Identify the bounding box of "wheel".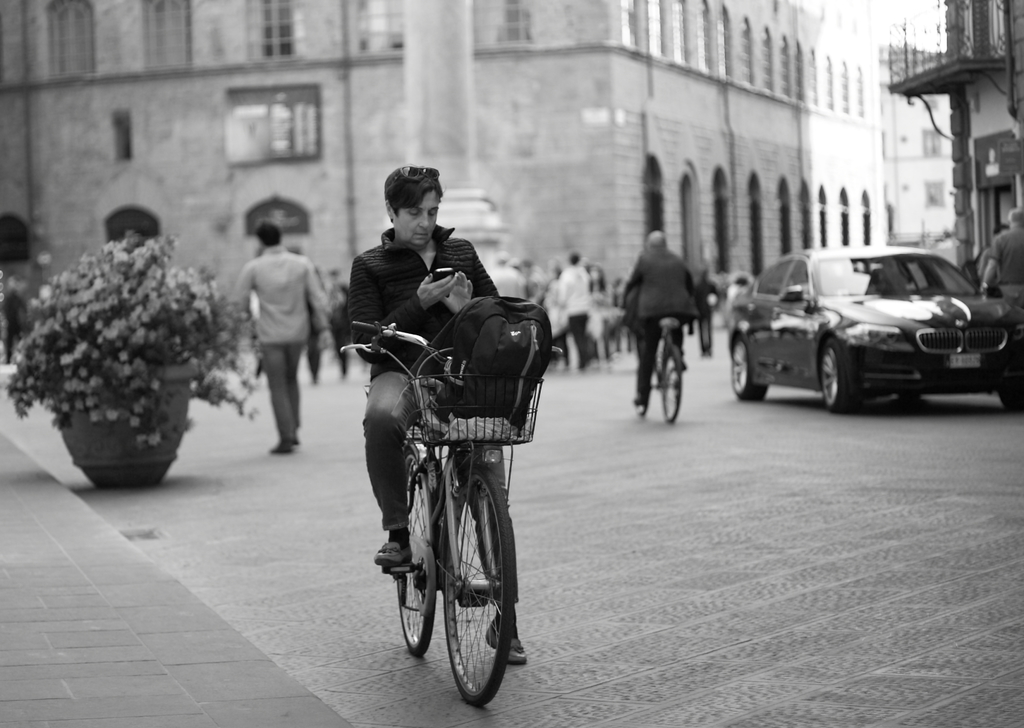
393 461 438 657.
